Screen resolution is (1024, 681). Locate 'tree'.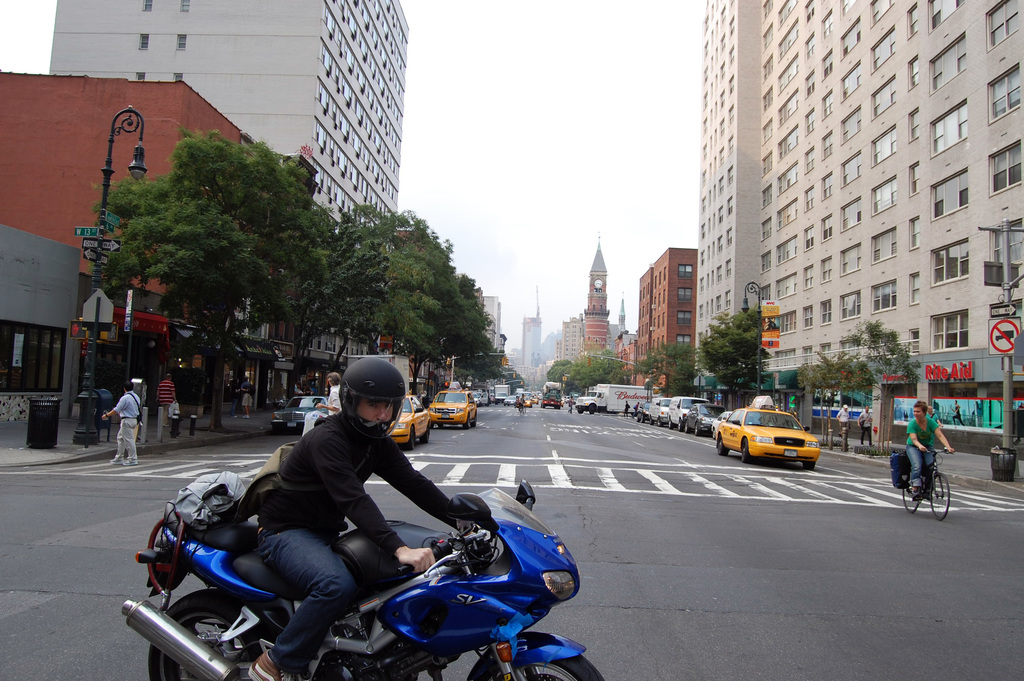
bbox=(797, 349, 866, 448).
